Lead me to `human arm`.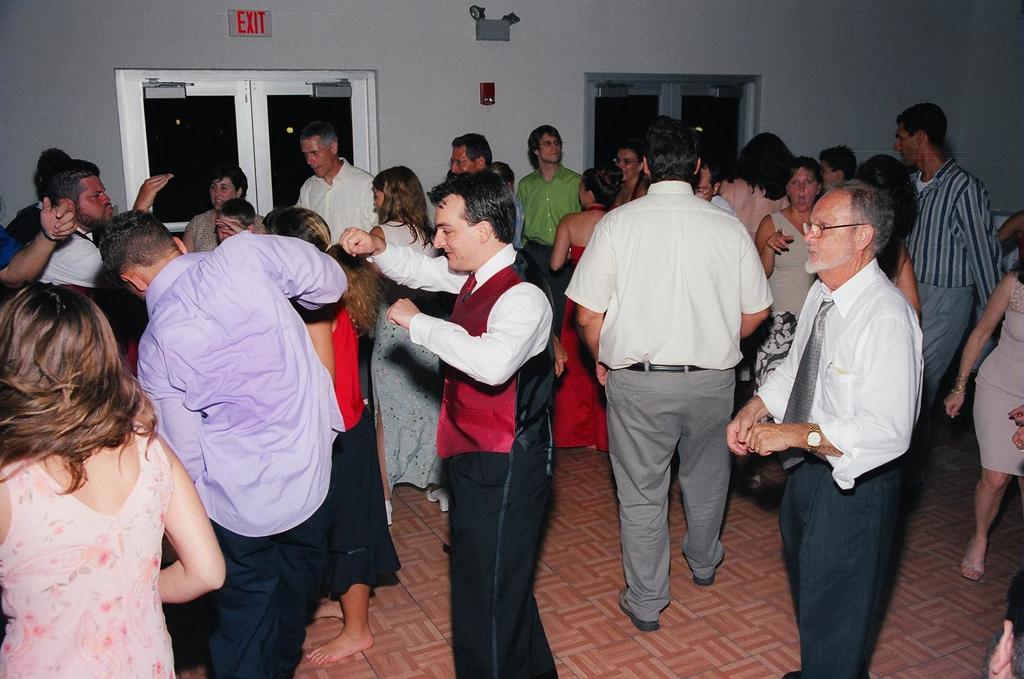
Lead to left=365, top=187, right=377, bottom=227.
